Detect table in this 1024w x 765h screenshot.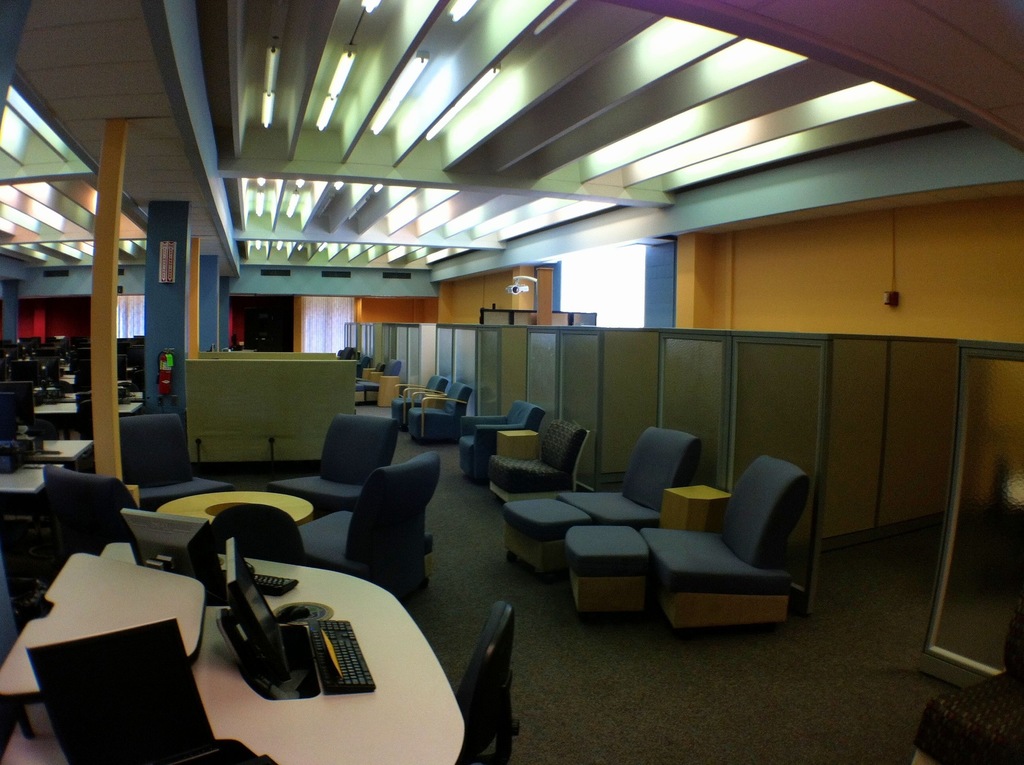
Detection: crop(161, 492, 312, 524).
